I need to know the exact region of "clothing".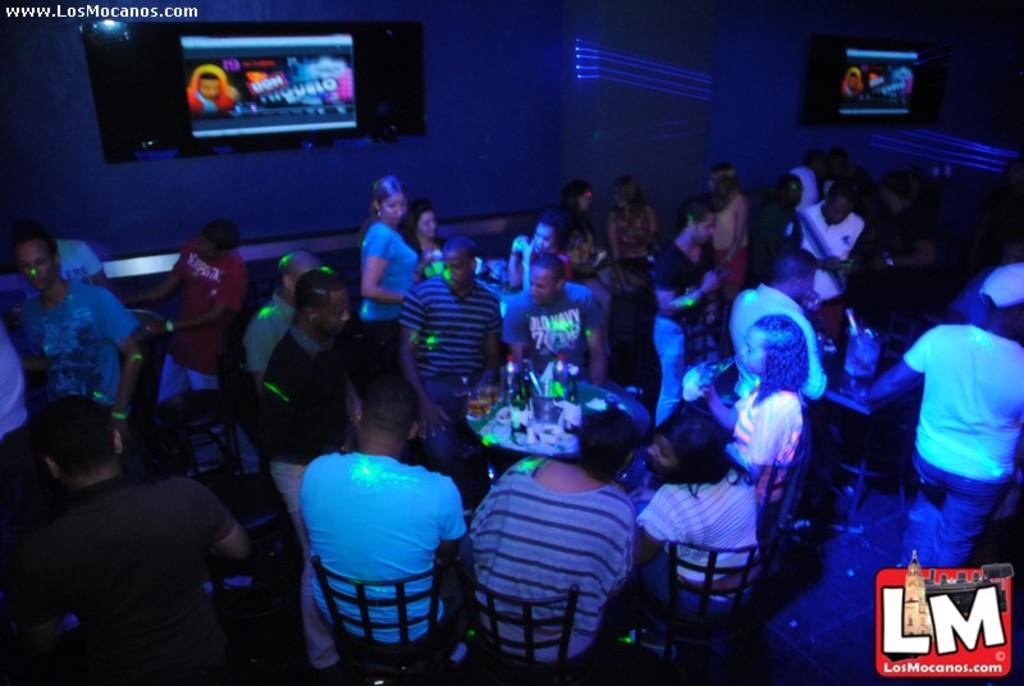
Region: box(17, 279, 134, 407).
